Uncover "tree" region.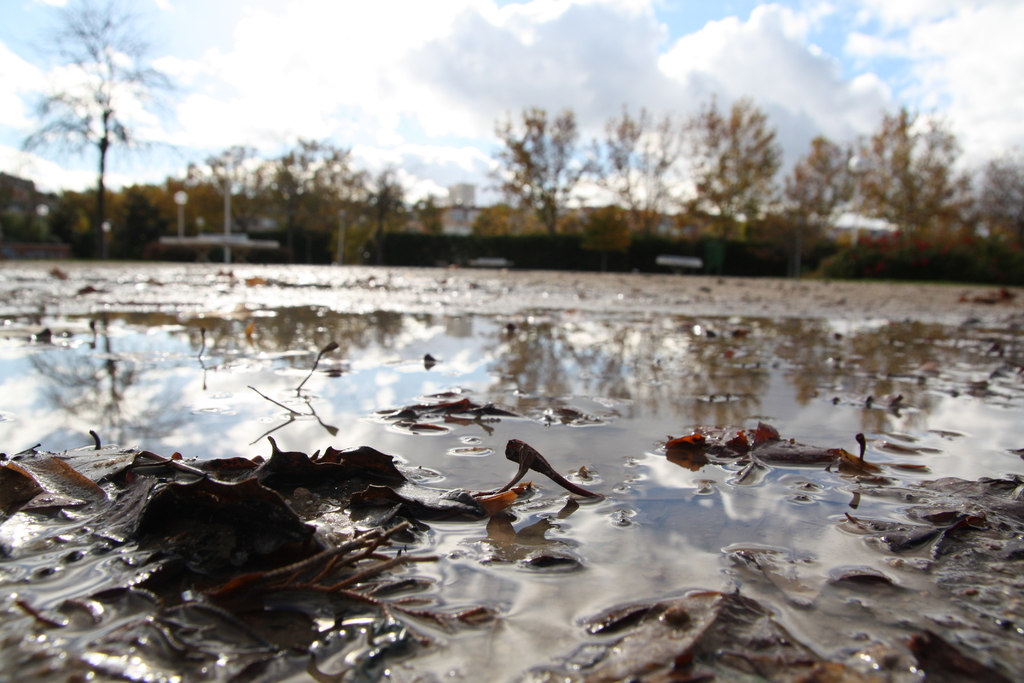
Uncovered: Rect(12, 0, 178, 262).
